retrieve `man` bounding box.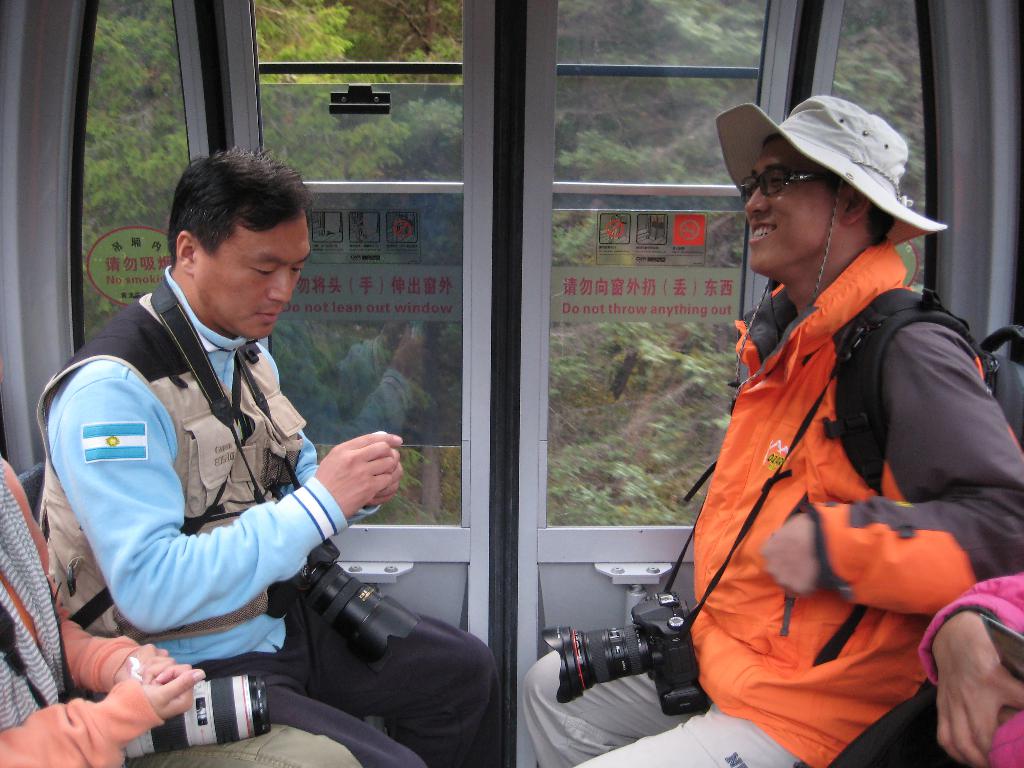
Bounding box: x1=516 y1=87 x2=1023 y2=767.
